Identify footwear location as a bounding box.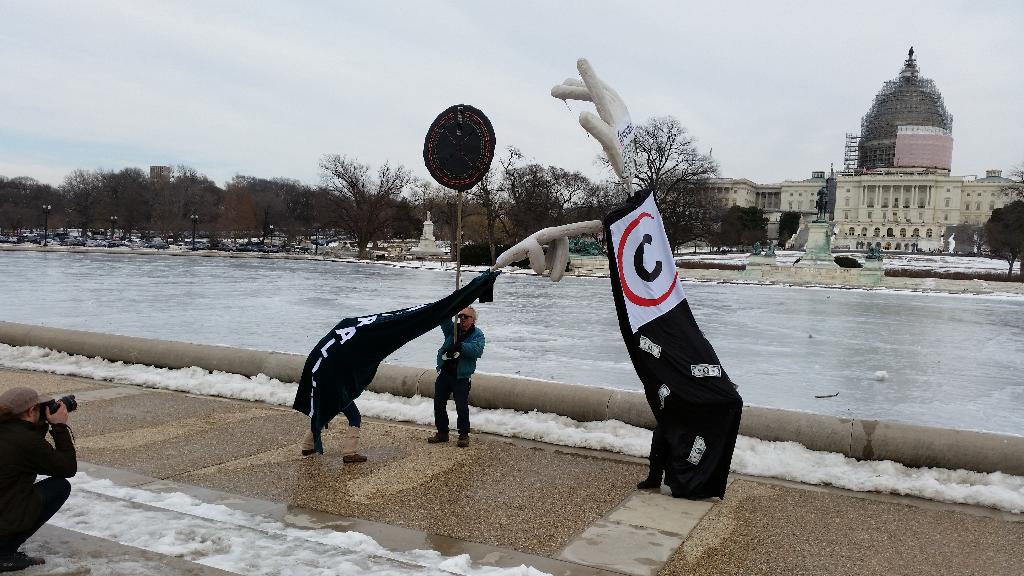
Rect(428, 429, 447, 442).
